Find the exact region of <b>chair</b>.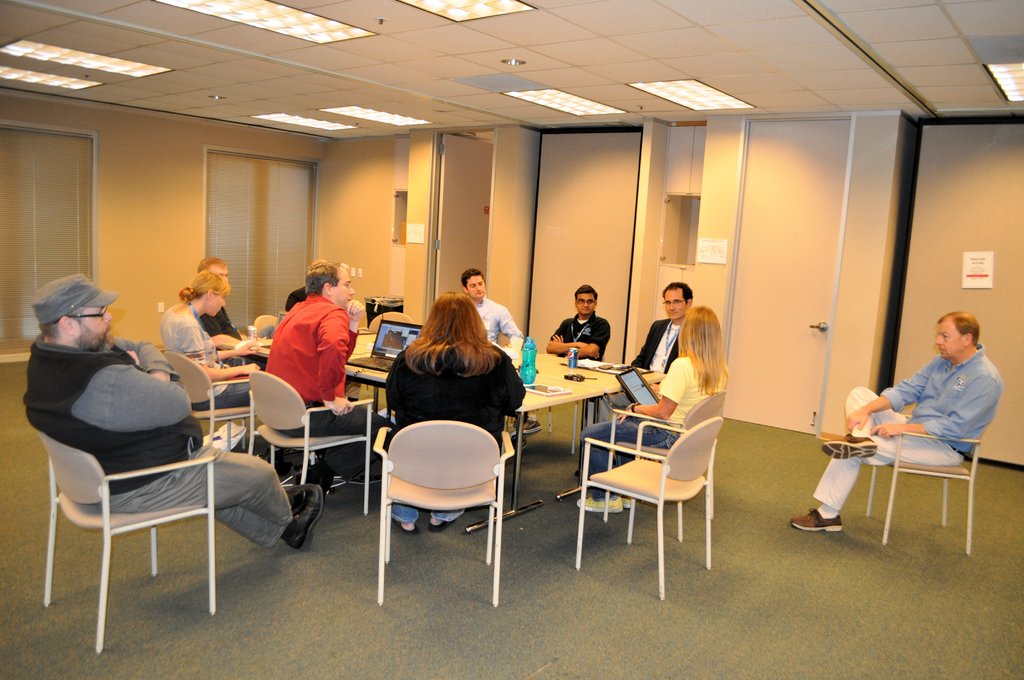
Exact region: 575, 414, 722, 597.
